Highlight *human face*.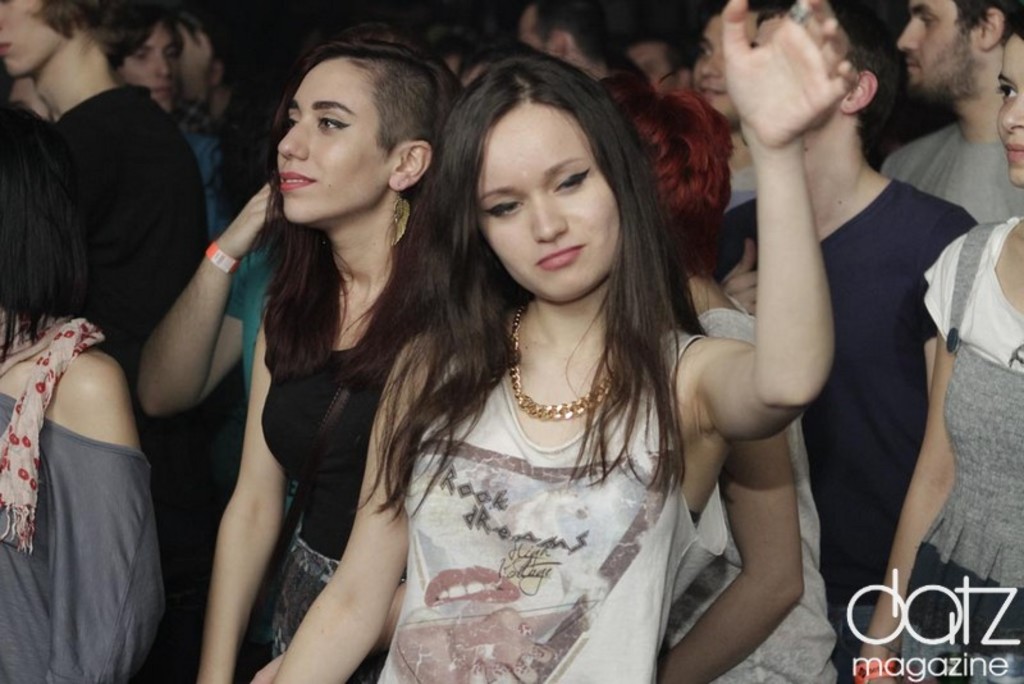
Highlighted region: Rect(896, 3, 978, 99).
